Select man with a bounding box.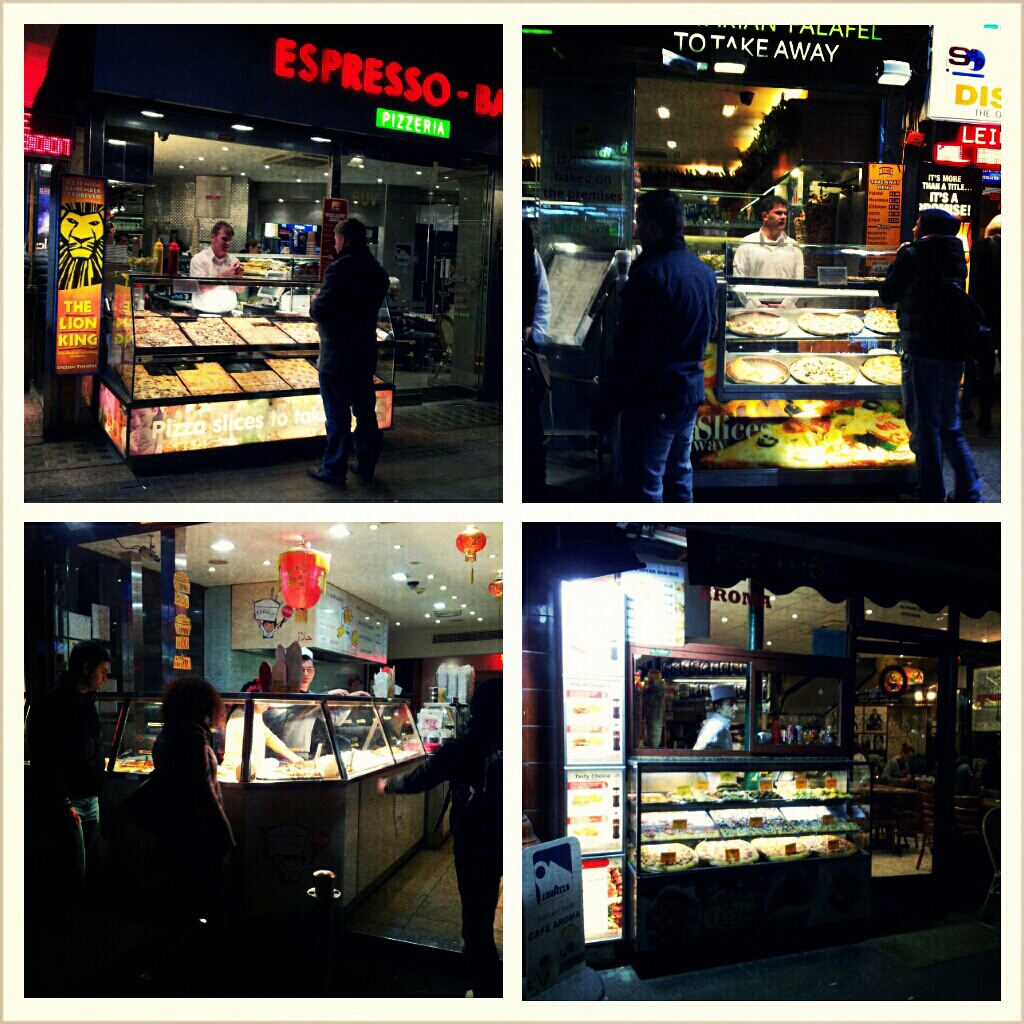
region(265, 652, 335, 755).
